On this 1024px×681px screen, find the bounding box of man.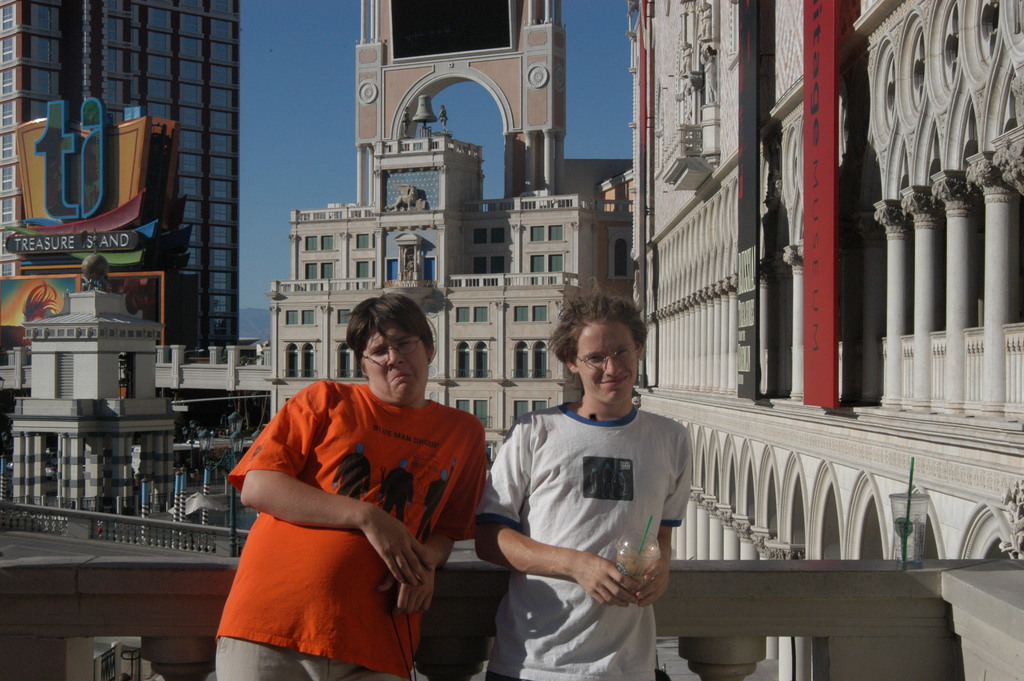
Bounding box: locate(218, 291, 487, 680).
